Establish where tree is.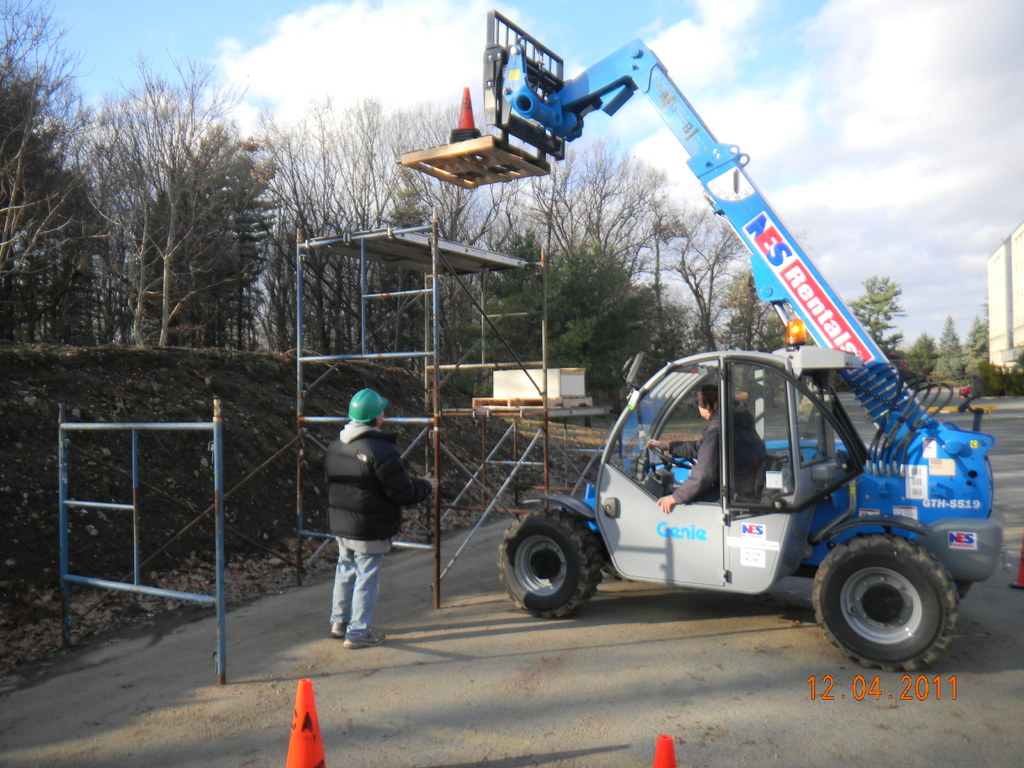
Established at (850,275,908,358).
